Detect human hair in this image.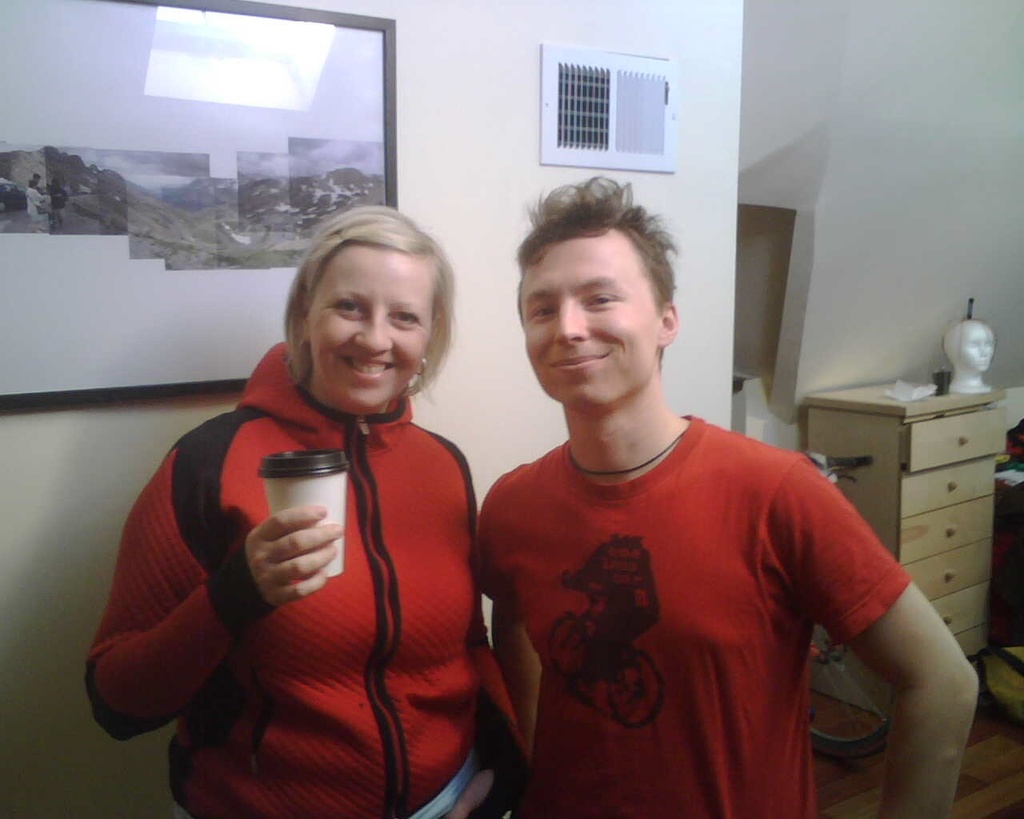
Detection: [left=511, top=176, right=683, bottom=374].
